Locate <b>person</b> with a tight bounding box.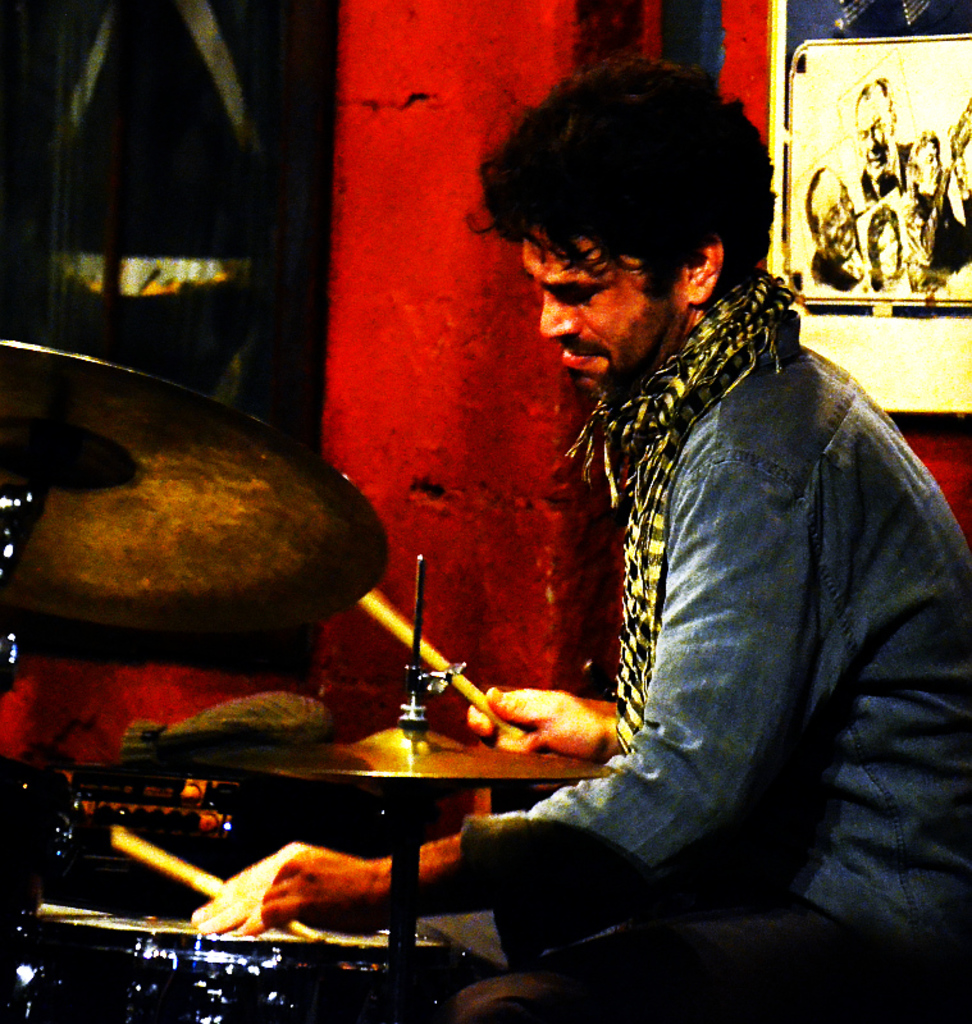
x1=939, y1=100, x2=971, y2=268.
